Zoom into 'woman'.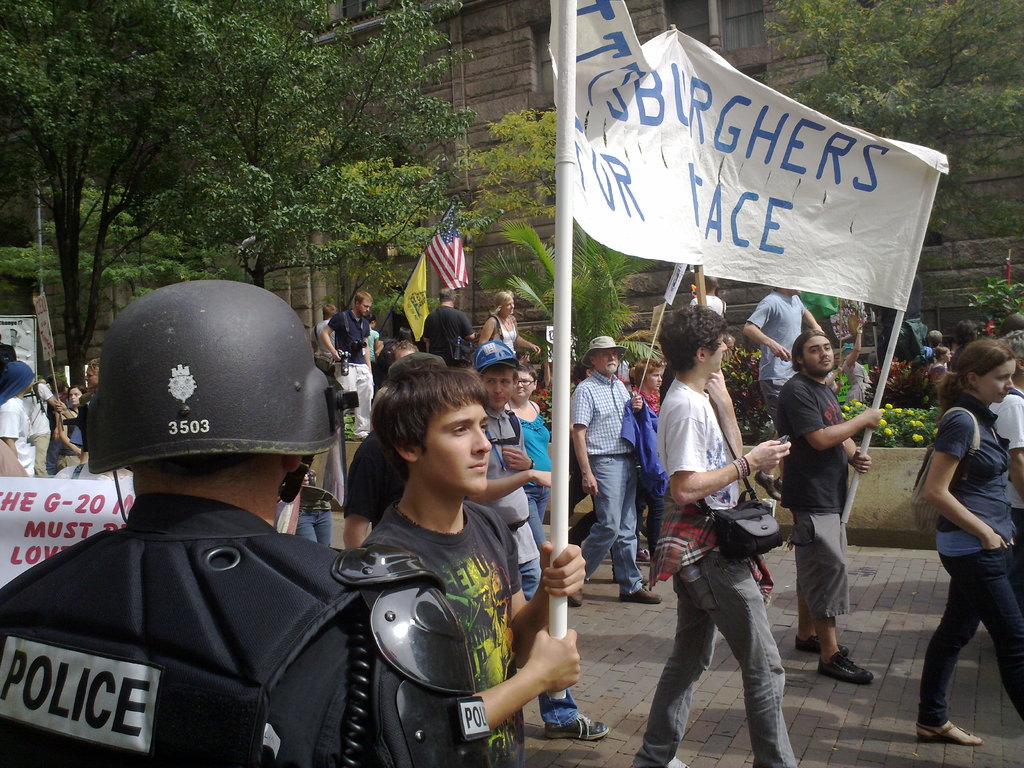
Zoom target: x1=514 y1=362 x2=552 y2=550.
